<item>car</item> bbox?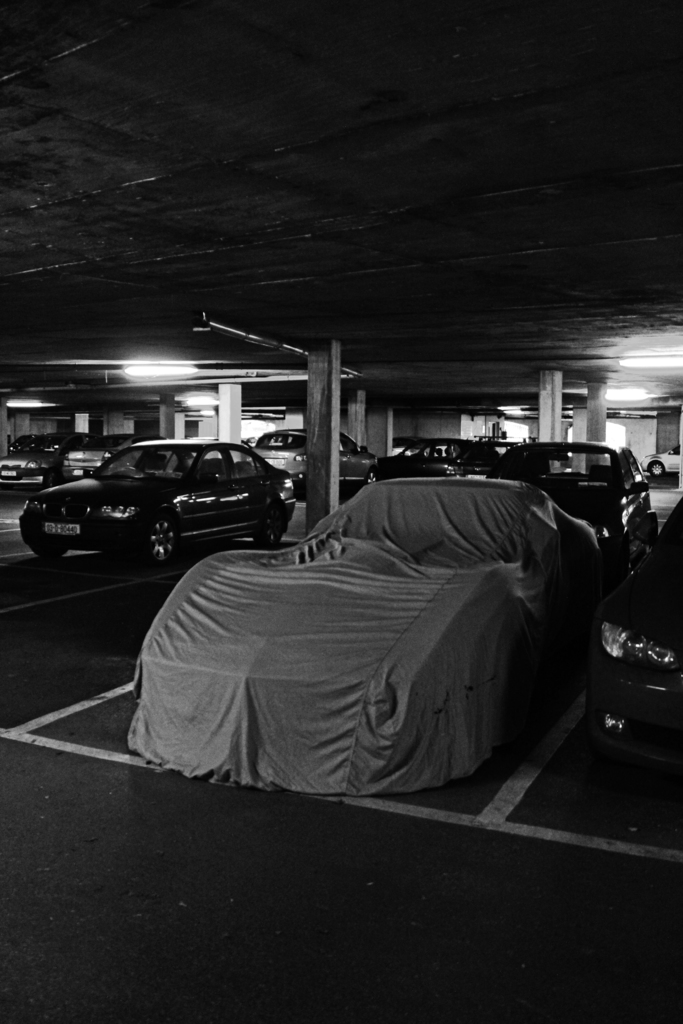
bbox=(135, 478, 601, 793)
